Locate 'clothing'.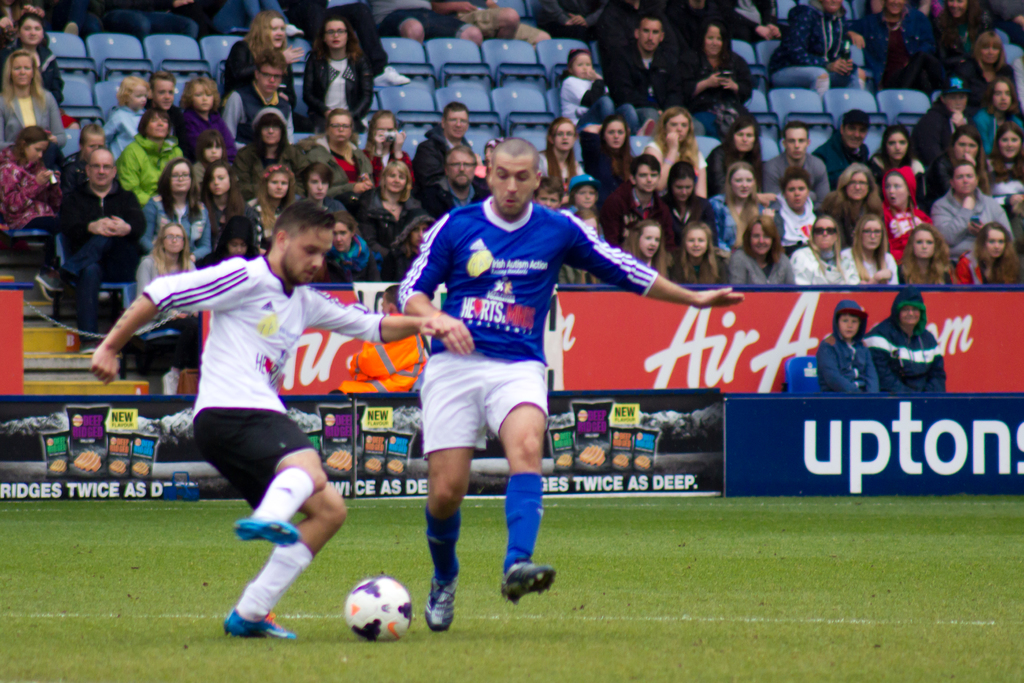
Bounding box: (333,311,429,397).
